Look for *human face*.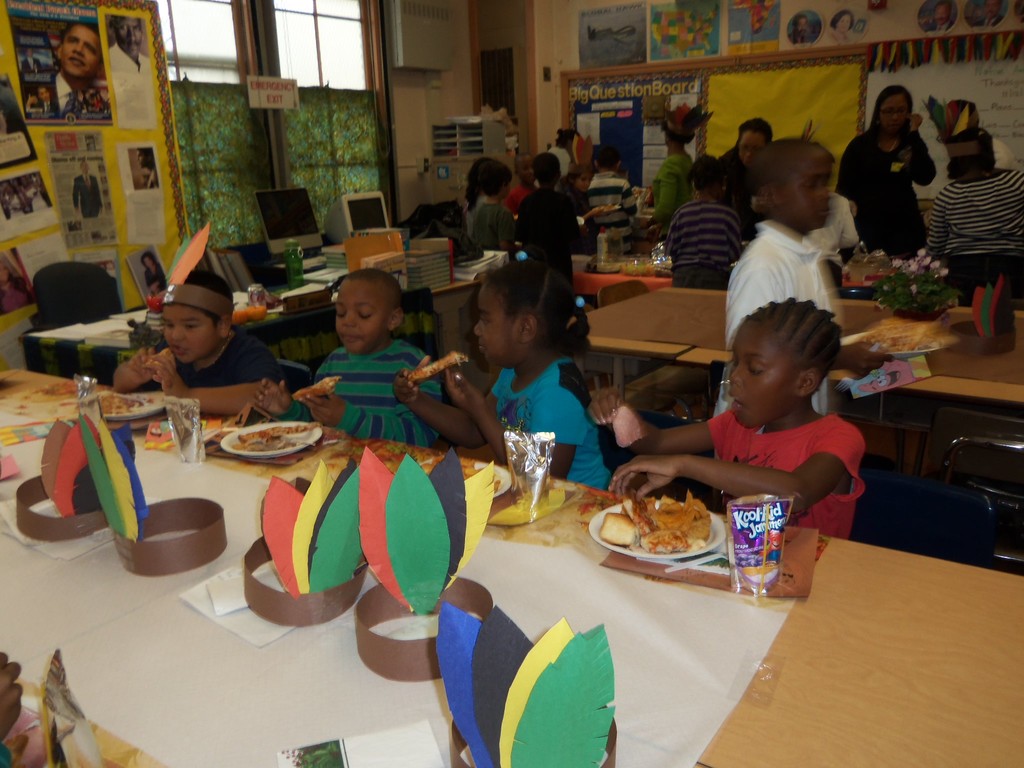
Found: 787, 157, 831, 227.
